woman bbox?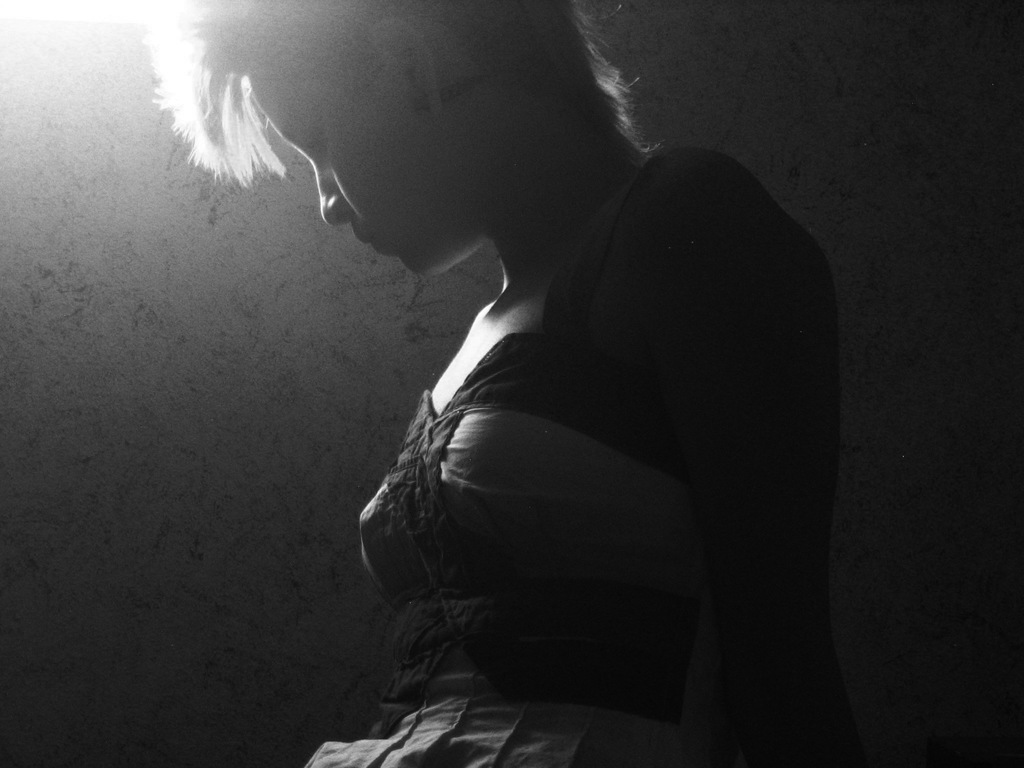
Rect(145, 0, 840, 767)
